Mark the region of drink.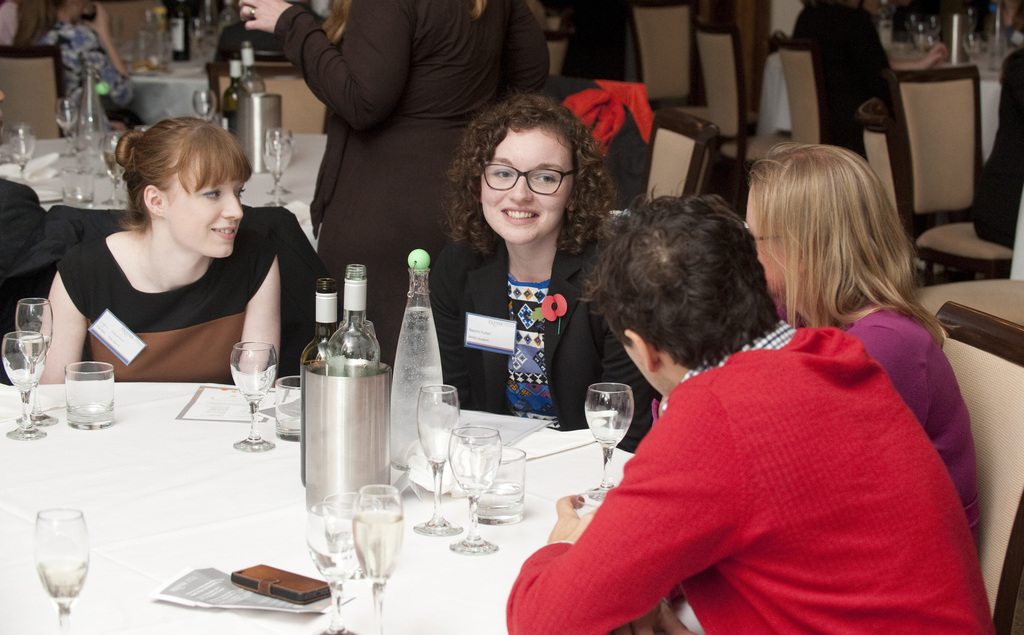
Region: bbox(390, 250, 442, 472).
